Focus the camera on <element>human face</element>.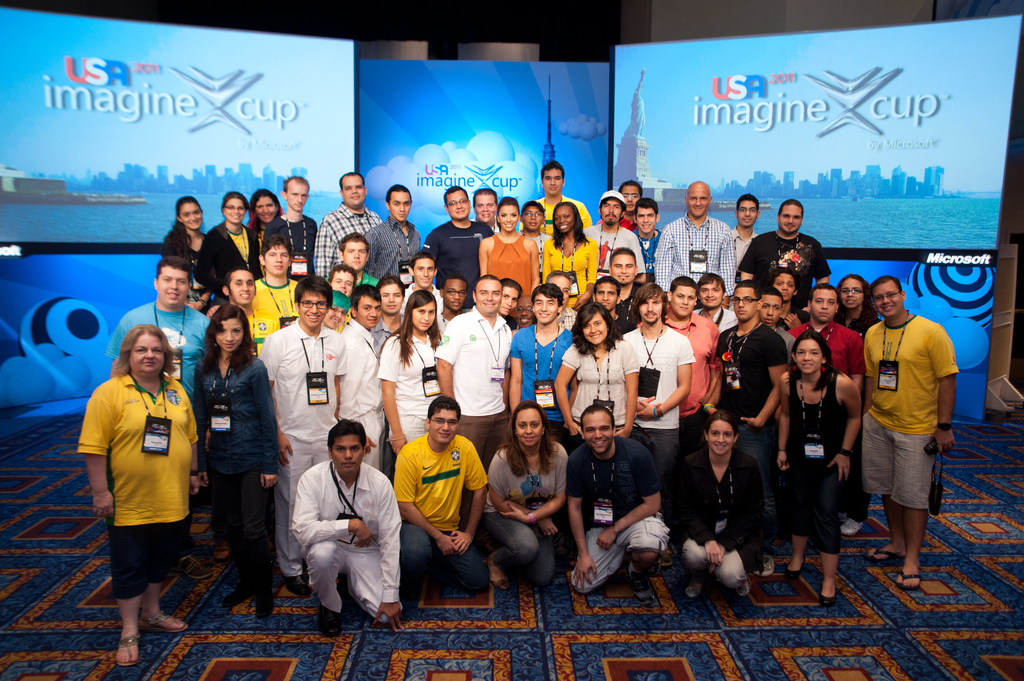
Focus region: <bbox>331, 269, 355, 295</bbox>.
